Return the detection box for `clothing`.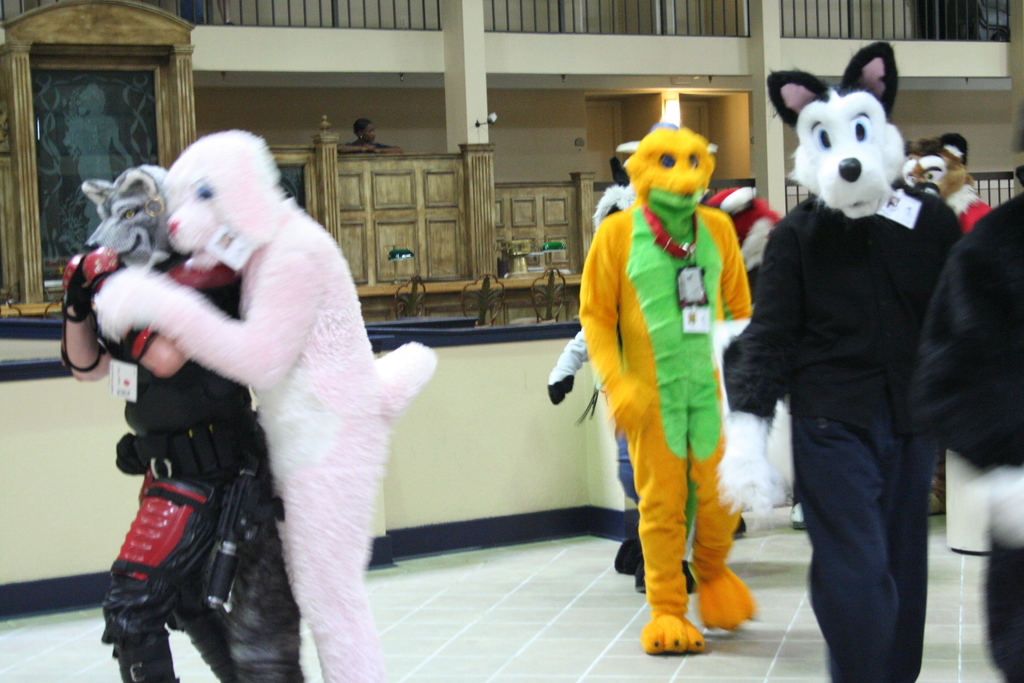
detection(104, 139, 423, 669).
